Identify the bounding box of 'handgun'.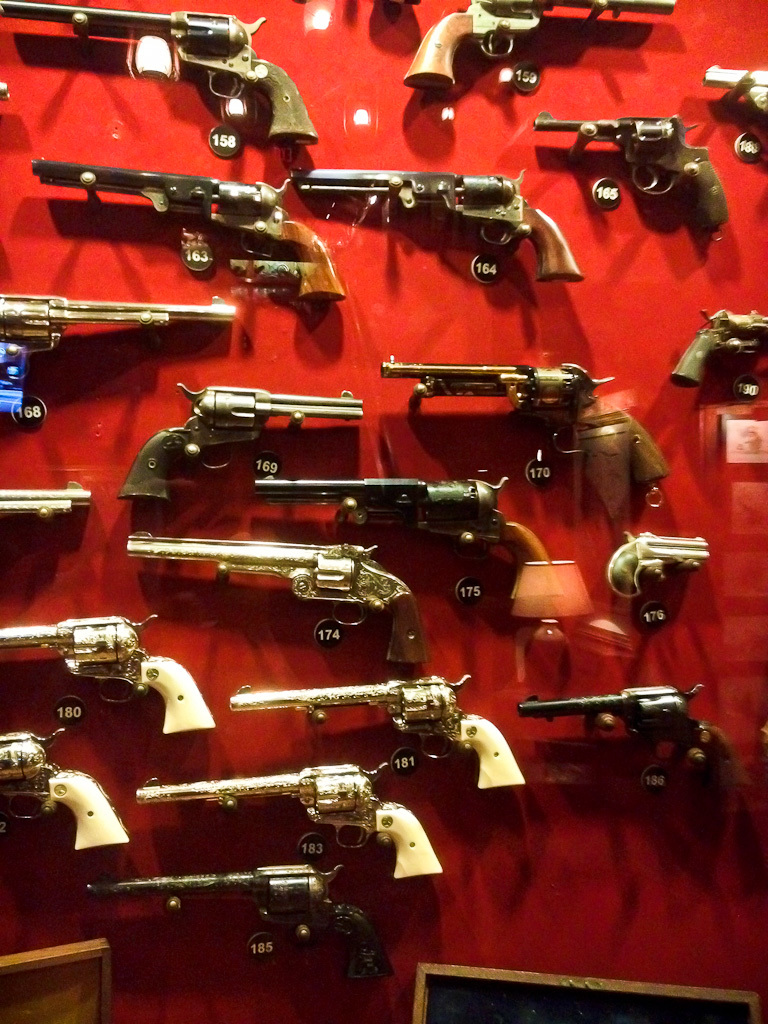
[0,608,220,737].
